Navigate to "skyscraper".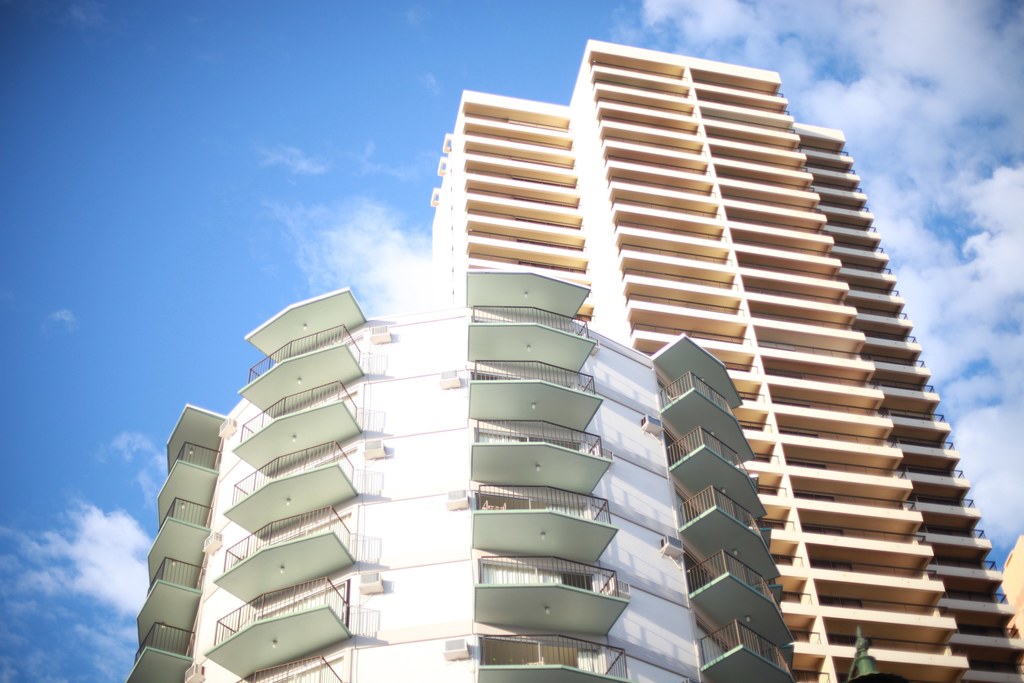
Navigation target: x1=120 y1=265 x2=797 y2=682.
